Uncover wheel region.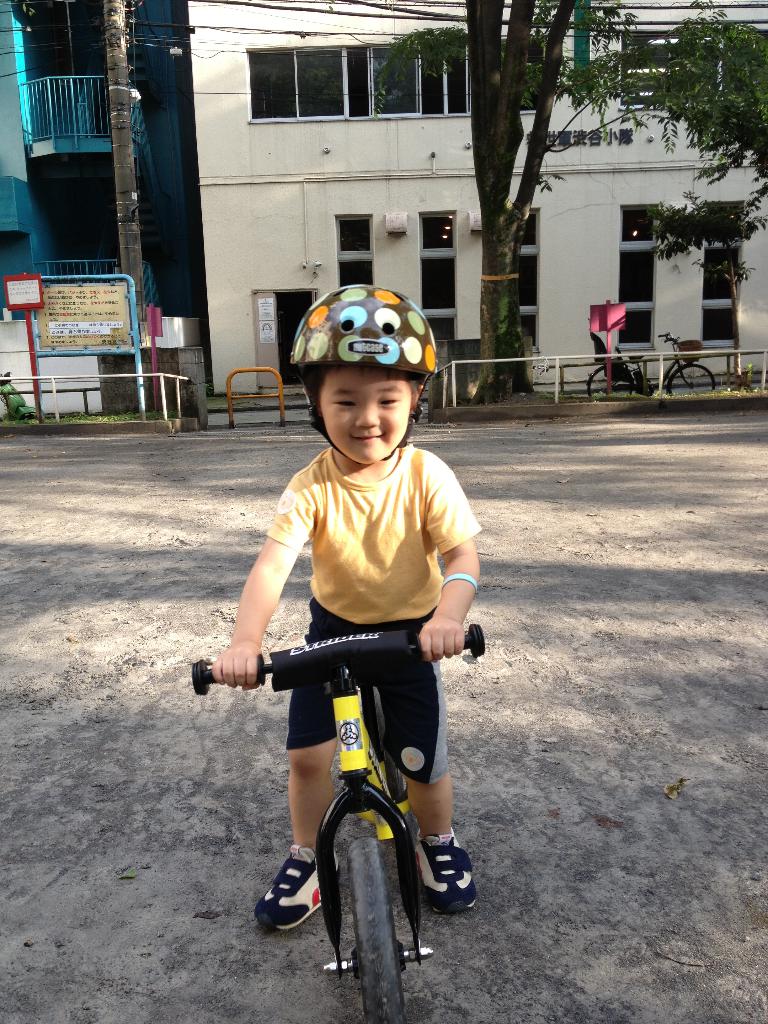
Uncovered: box=[660, 365, 718, 401].
